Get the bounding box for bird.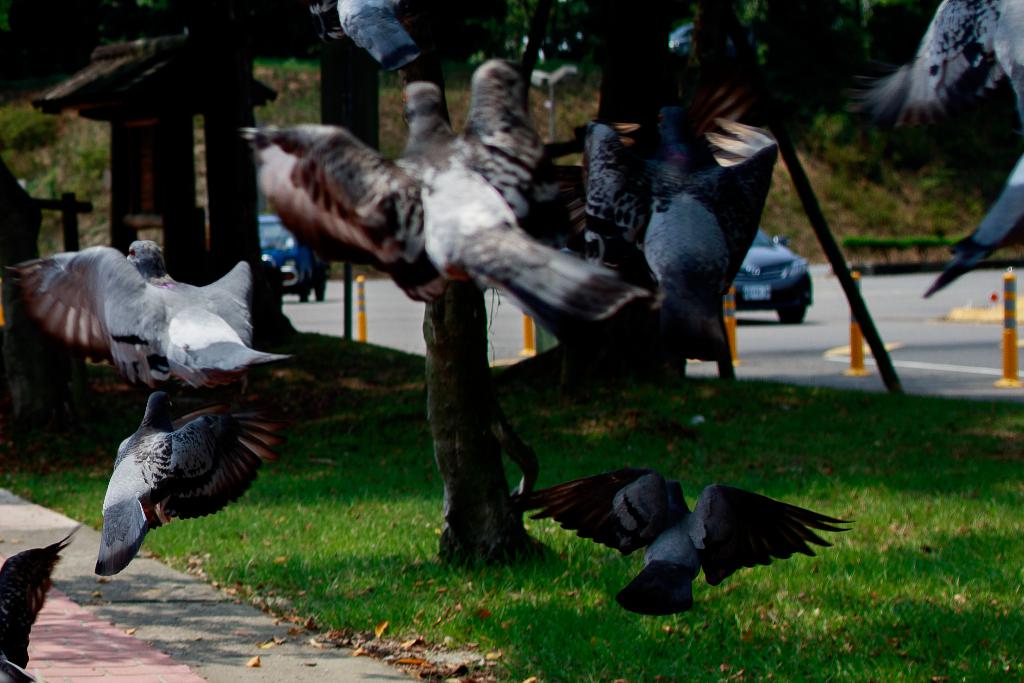
crop(301, 0, 424, 76).
